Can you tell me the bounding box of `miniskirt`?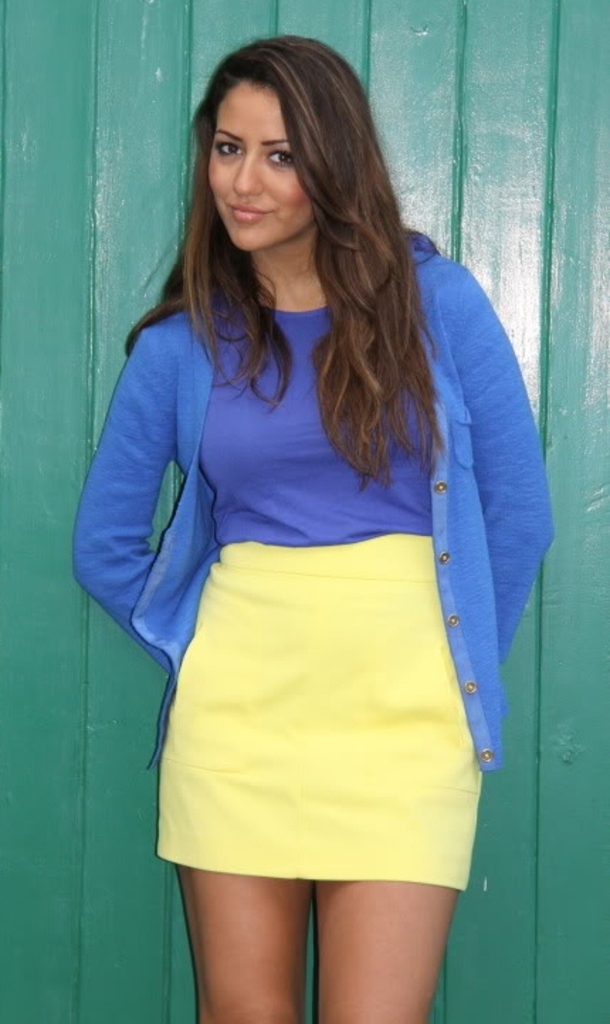
(left=160, top=539, right=487, bottom=892).
